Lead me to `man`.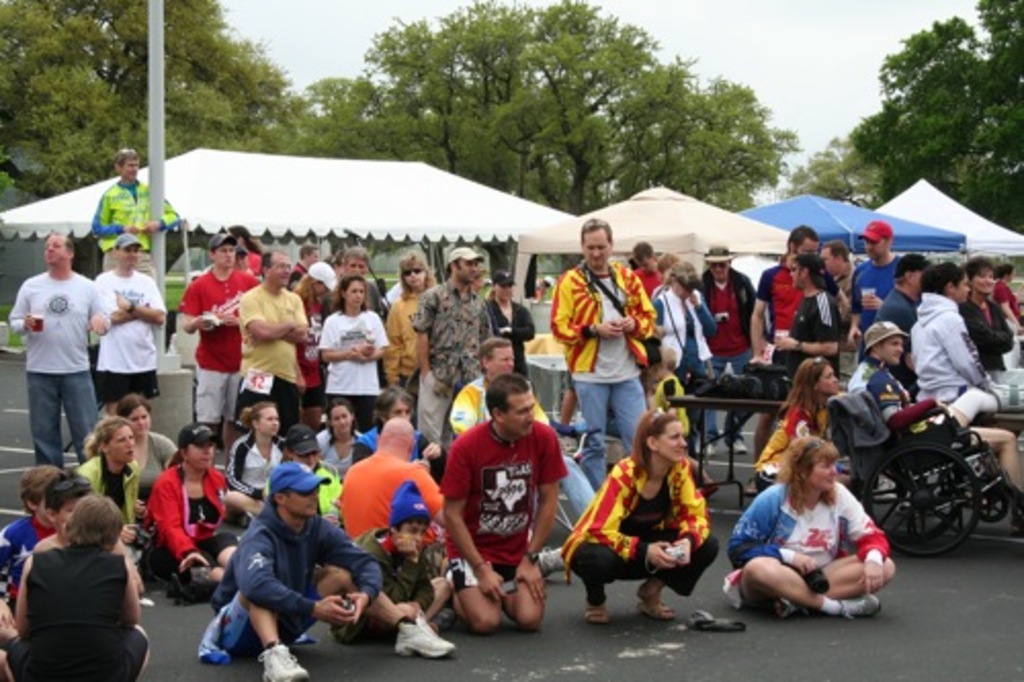
Lead to l=625, t=238, r=676, b=326.
